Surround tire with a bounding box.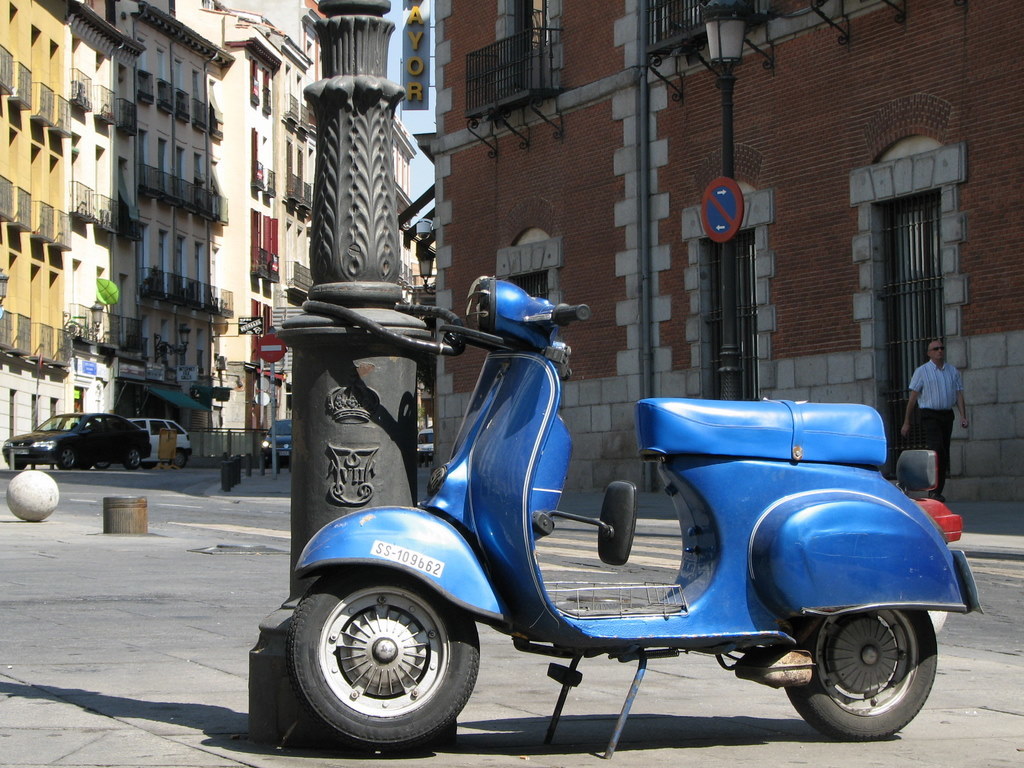
{"x1": 172, "y1": 450, "x2": 188, "y2": 470}.
